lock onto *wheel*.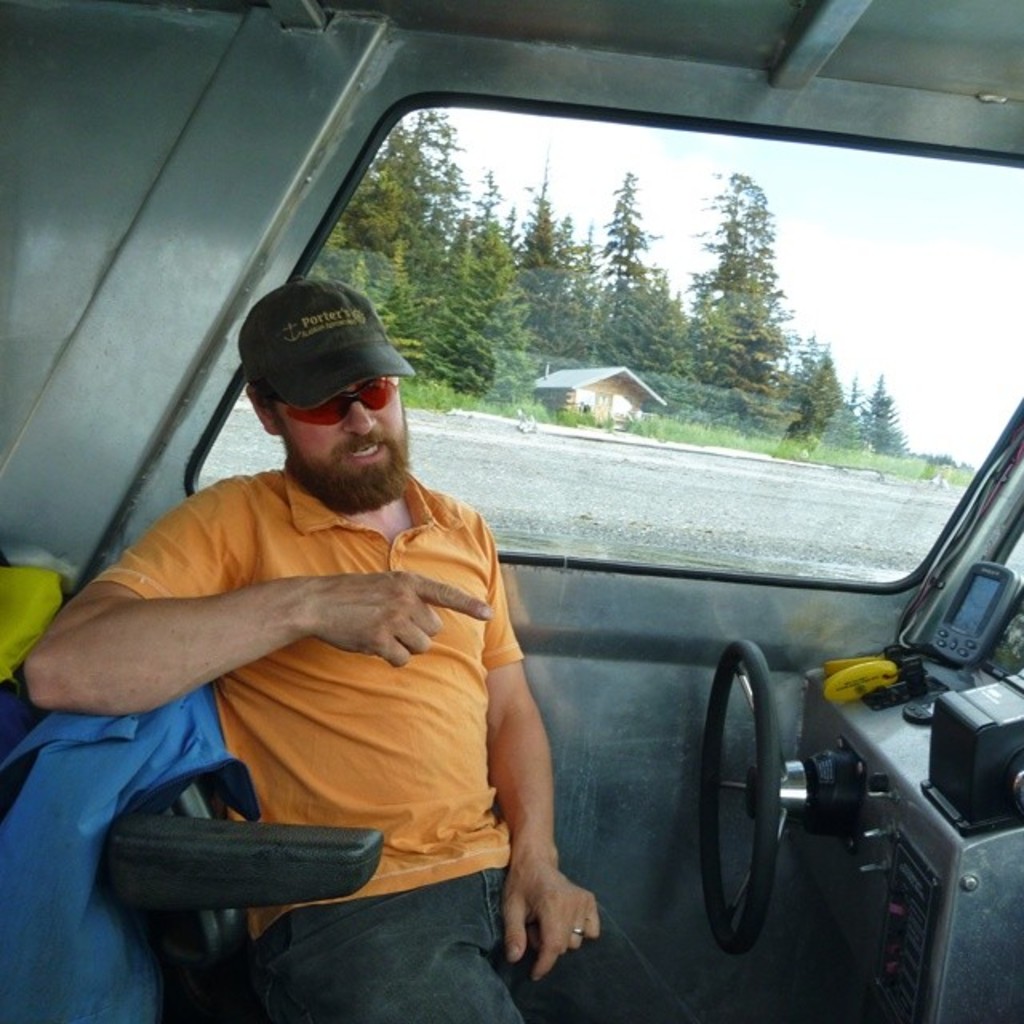
Locked: x1=710 y1=650 x2=758 y2=931.
